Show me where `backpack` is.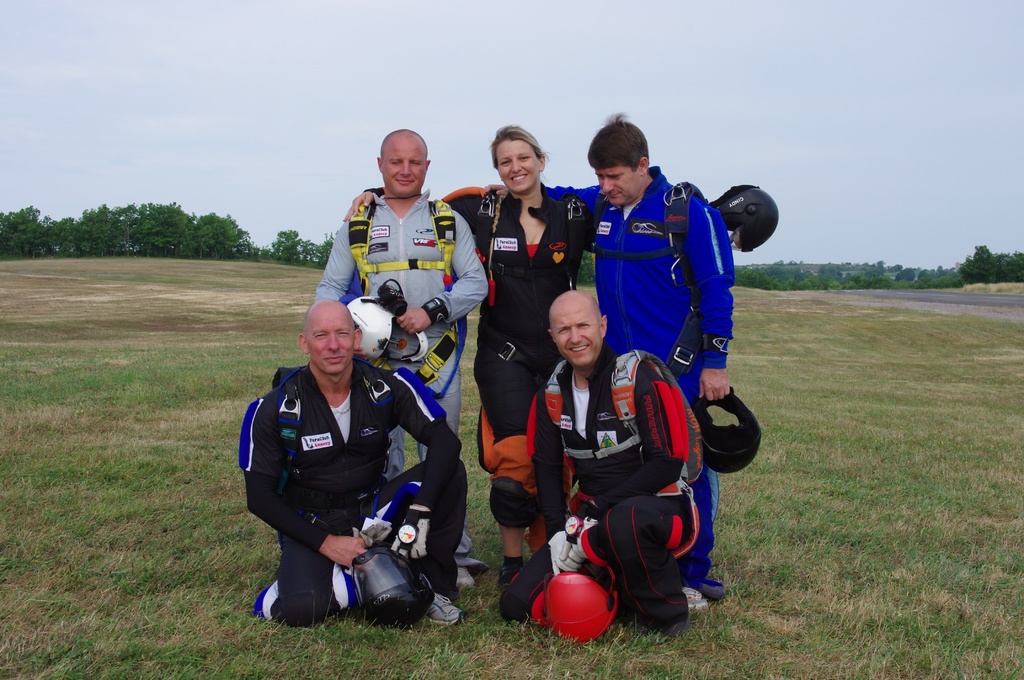
`backpack` is at (x1=348, y1=181, x2=472, y2=370).
